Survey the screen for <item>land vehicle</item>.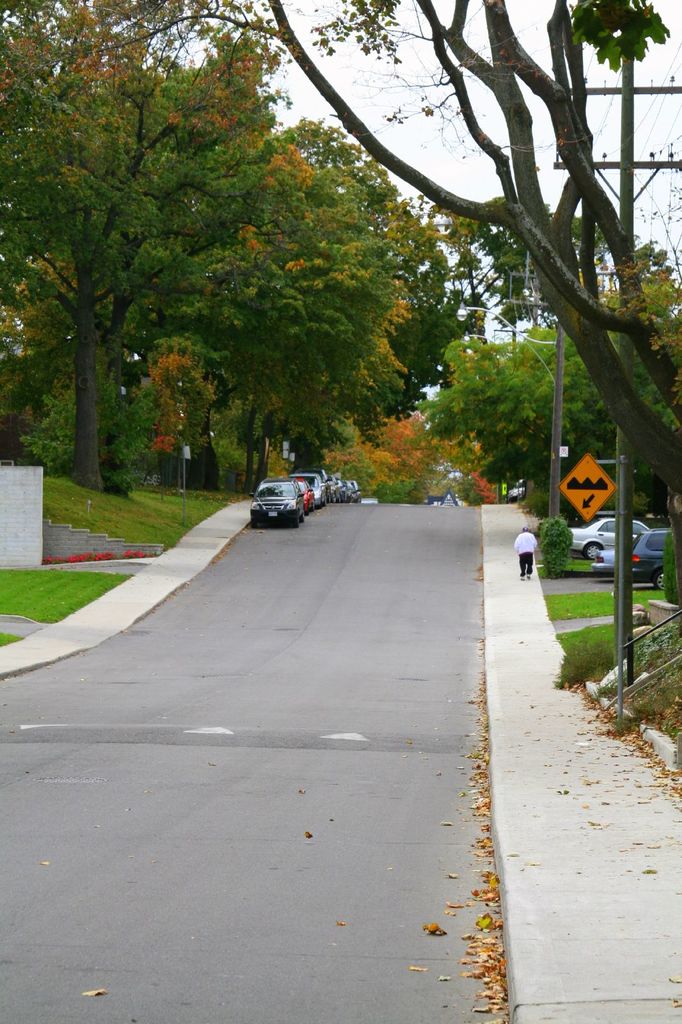
Survey found: {"left": 591, "top": 531, "right": 631, "bottom": 571}.
